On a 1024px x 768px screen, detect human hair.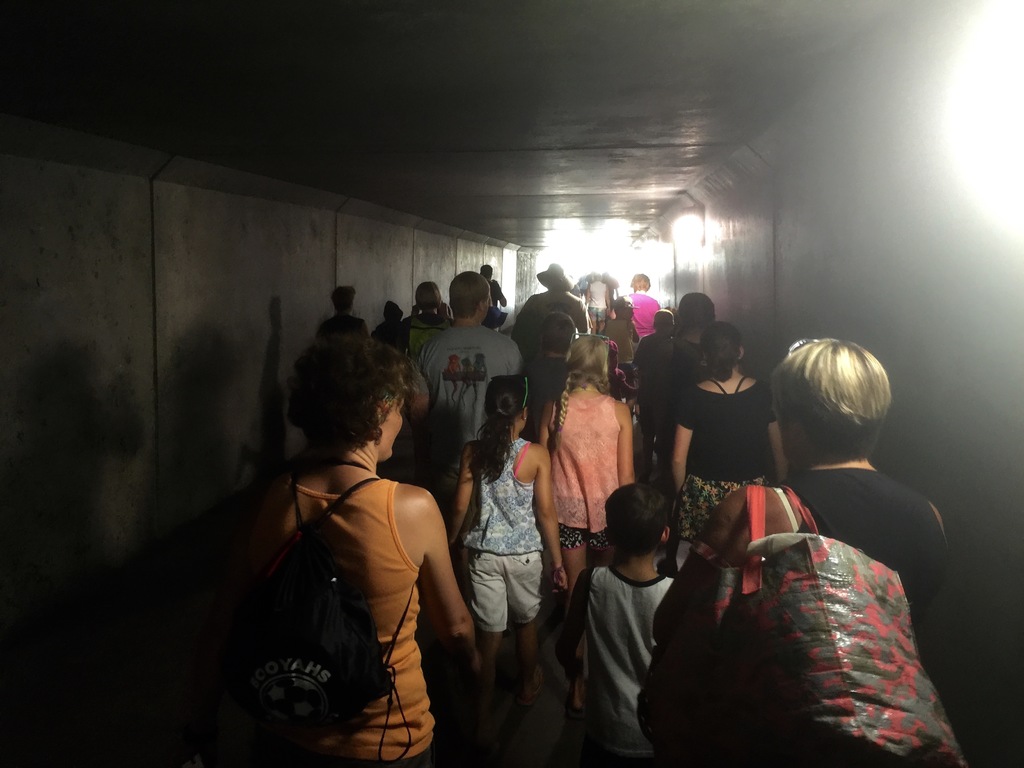
628 271 650 292.
